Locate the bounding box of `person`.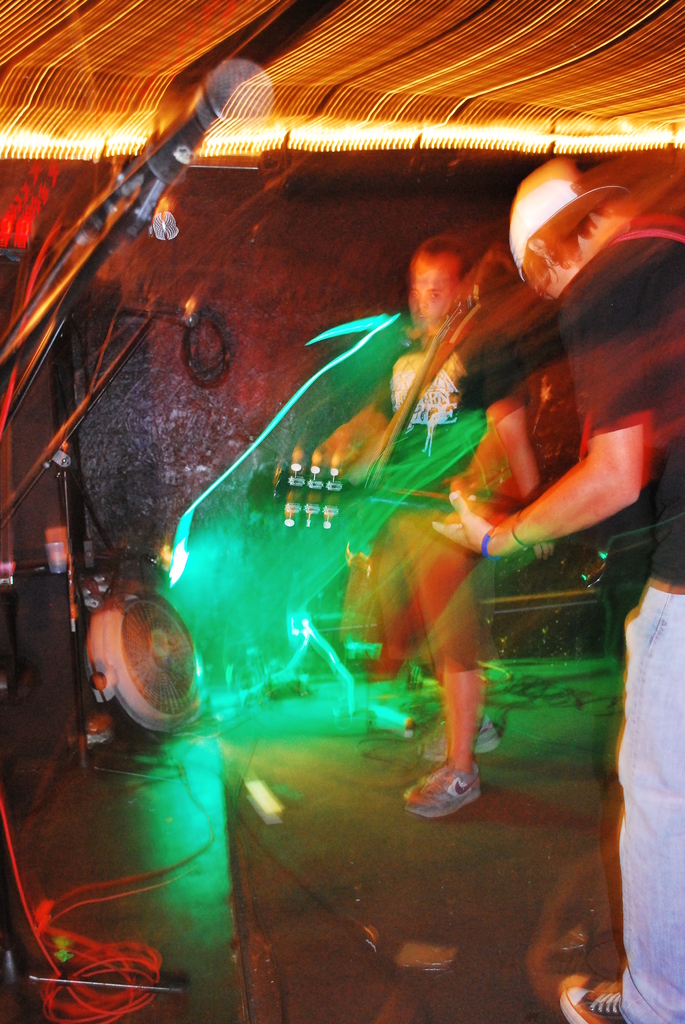
Bounding box: BBox(429, 166, 684, 1023).
